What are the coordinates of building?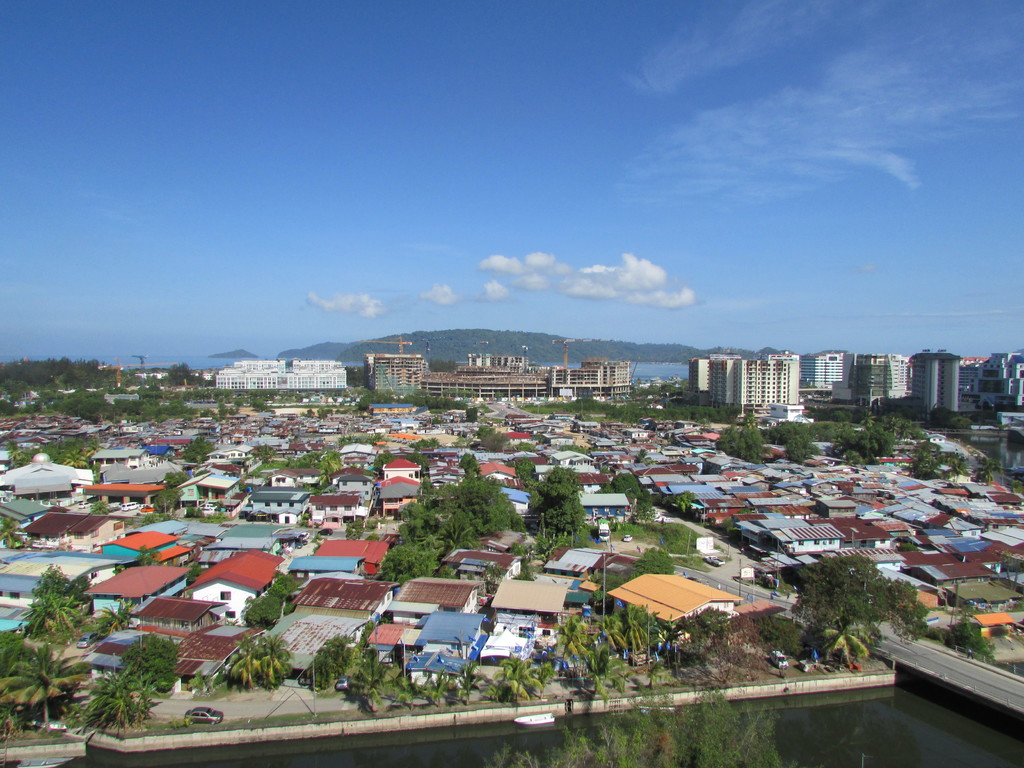
(left=216, top=360, right=348, bottom=388).
